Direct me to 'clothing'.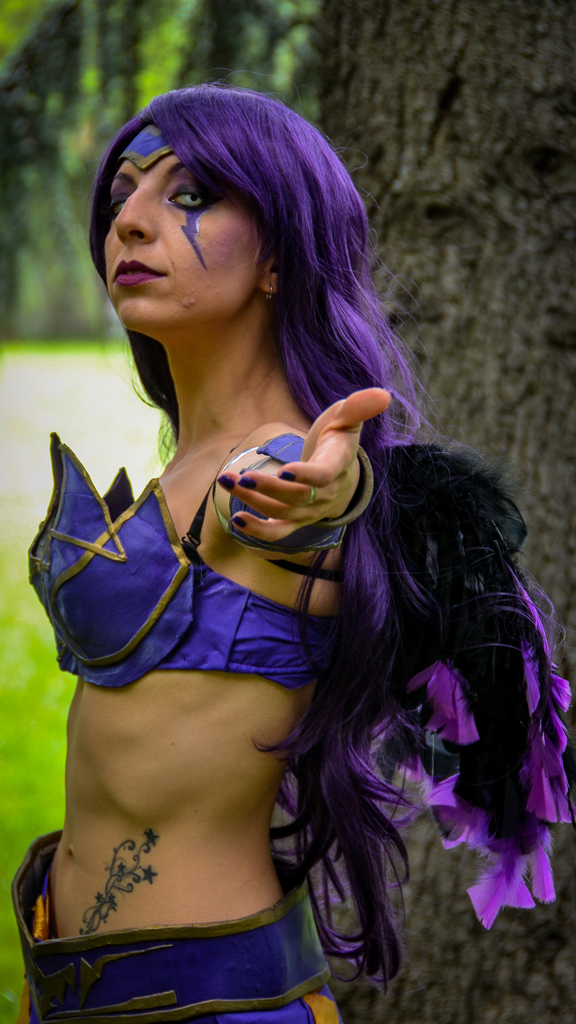
Direction: (x1=1, y1=408, x2=337, y2=718).
